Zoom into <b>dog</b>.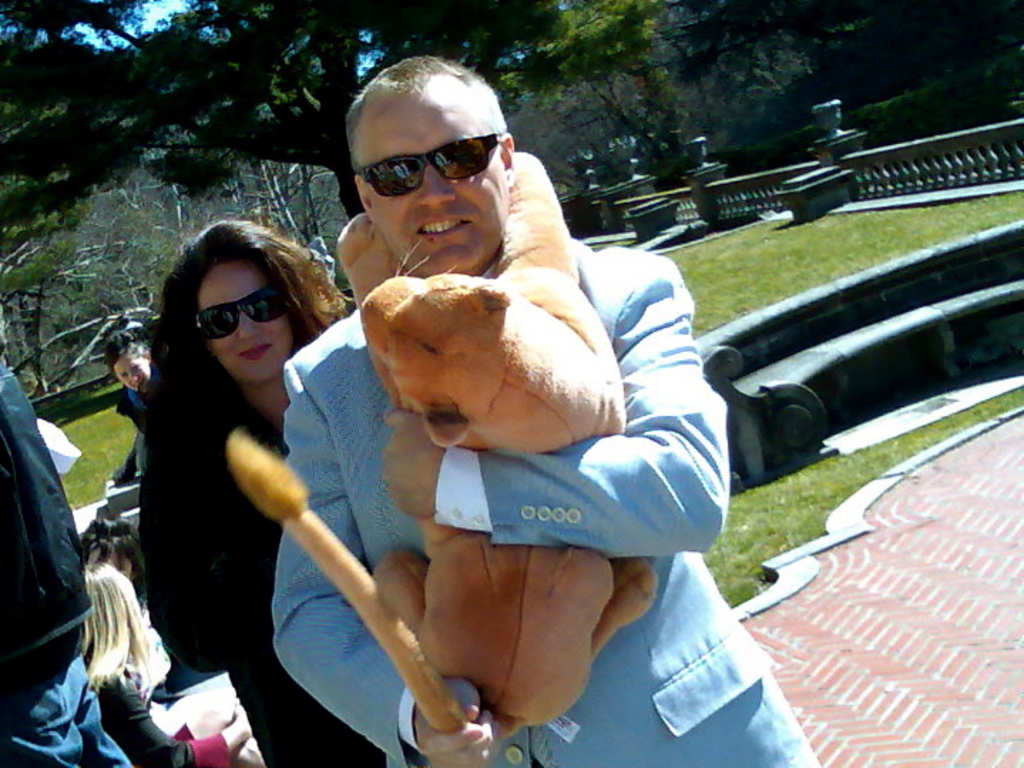
Zoom target: 375, 141, 661, 749.
